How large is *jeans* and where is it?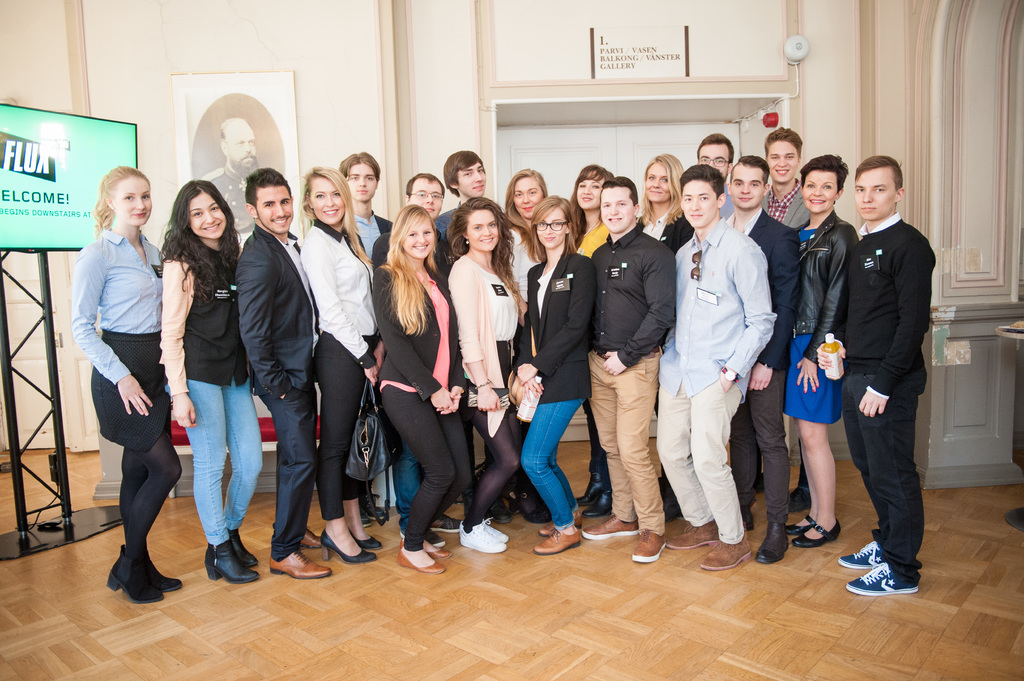
Bounding box: crop(841, 380, 925, 583).
